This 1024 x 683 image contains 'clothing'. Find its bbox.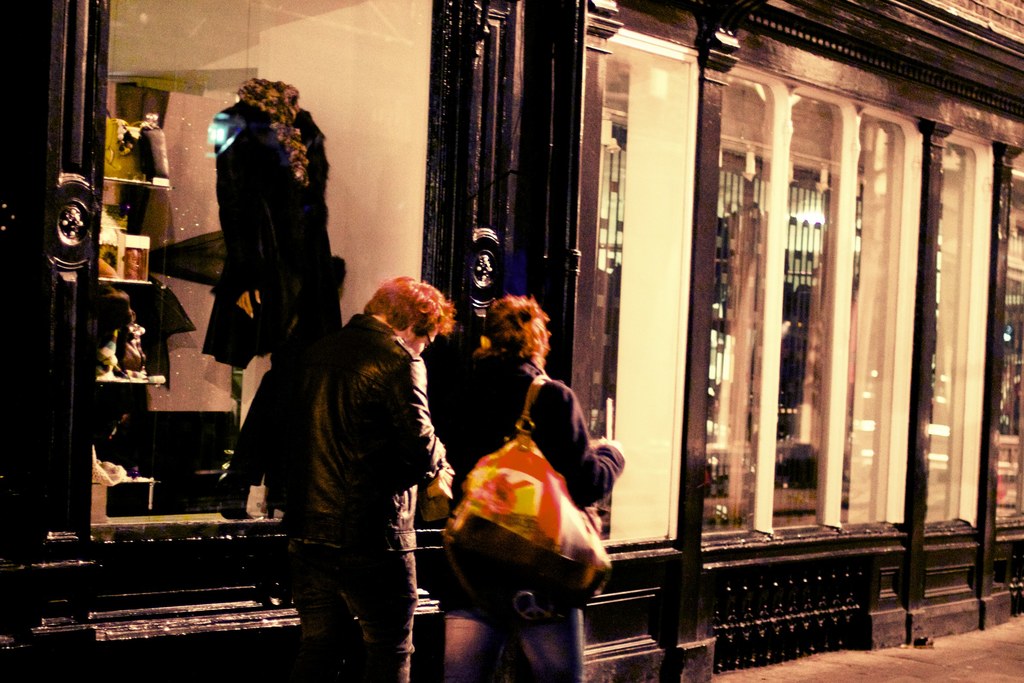
bbox=(451, 341, 630, 682).
